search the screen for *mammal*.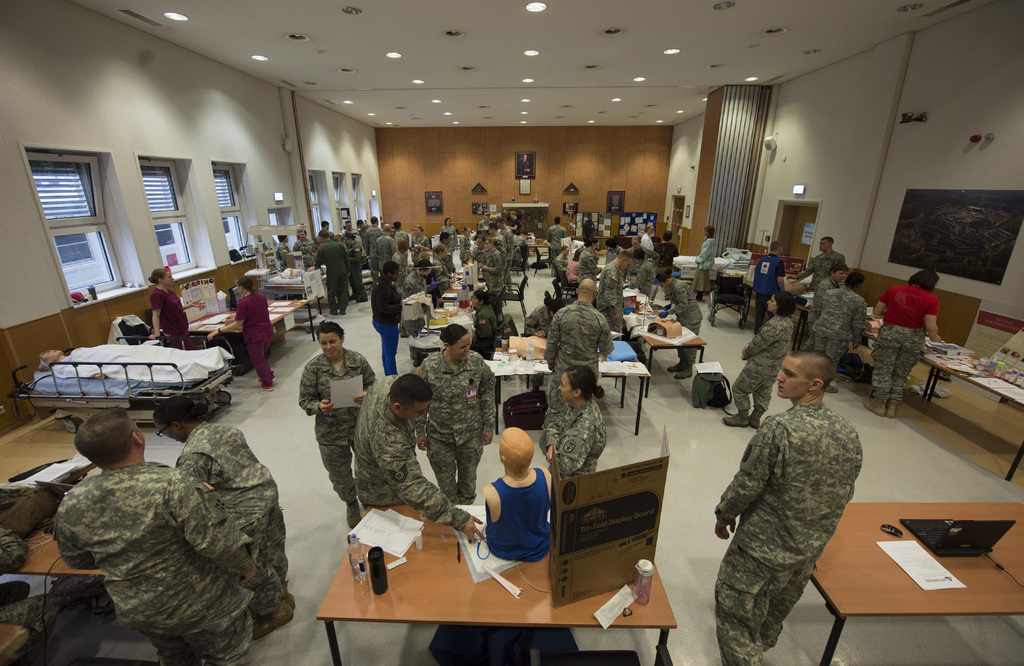
Found at <bbox>457, 225, 472, 265</bbox>.
